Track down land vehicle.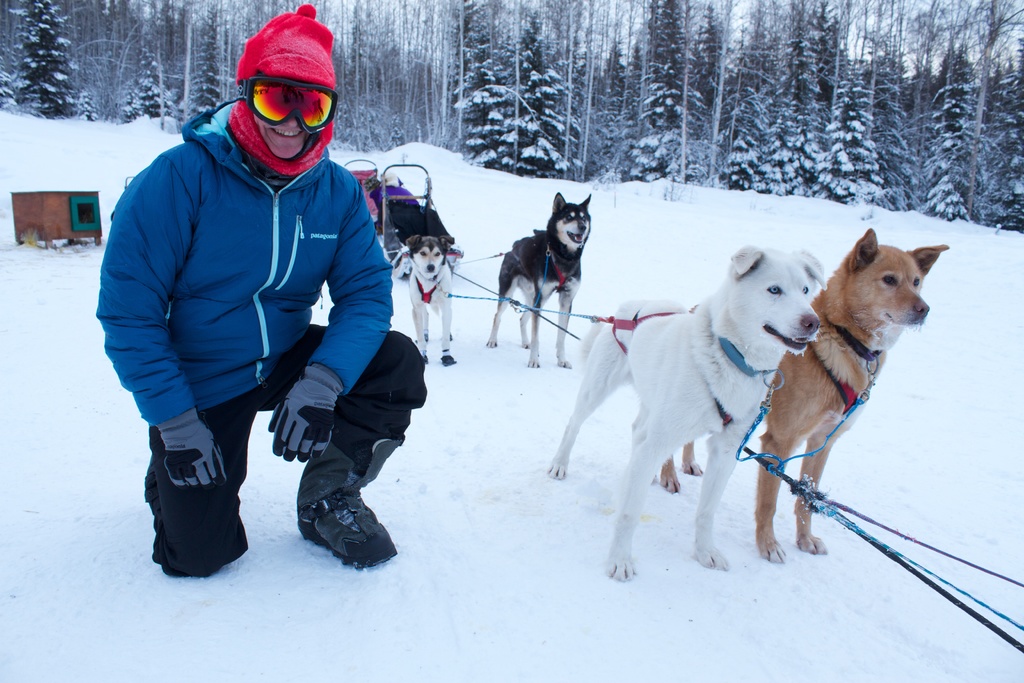
Tracked to (325, 145, 472, 291).
